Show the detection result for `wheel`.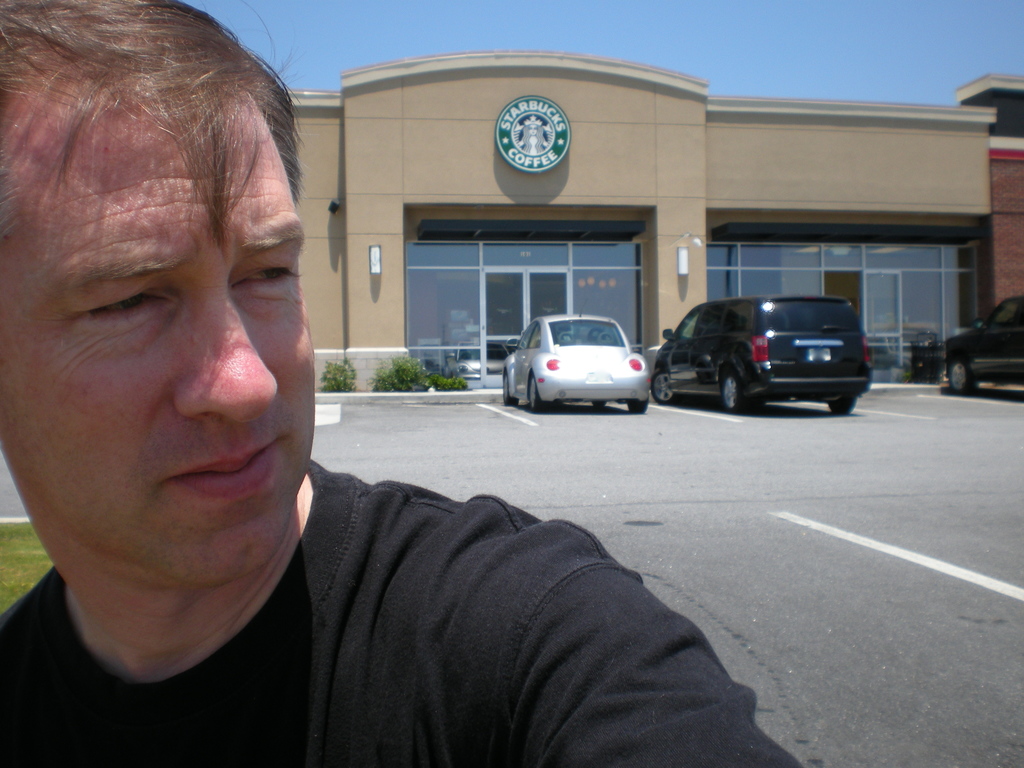
detection(592, 399, 604, 410).
